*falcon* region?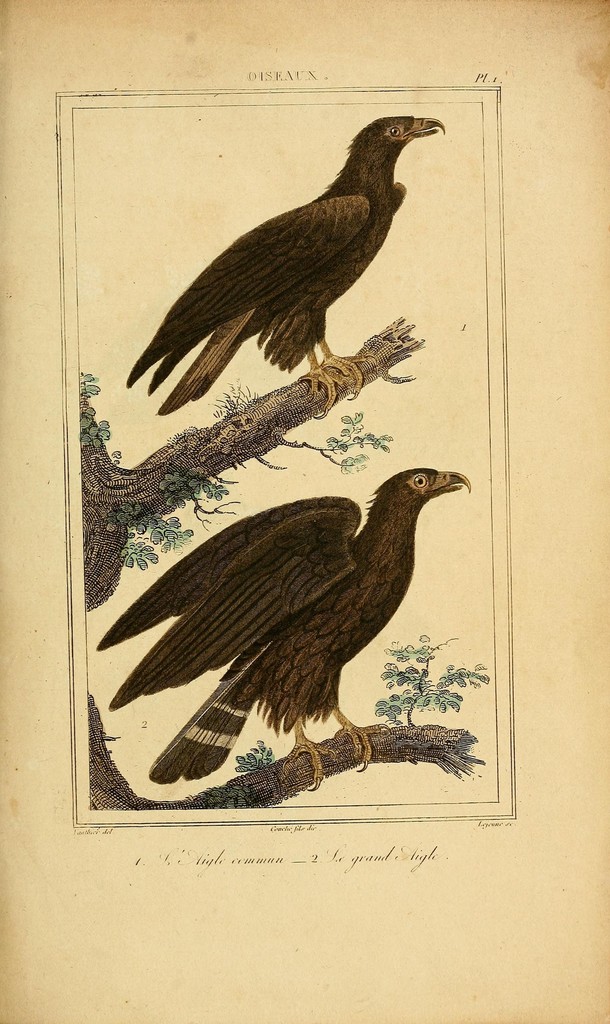
crop(93, 464, 469, 793)
